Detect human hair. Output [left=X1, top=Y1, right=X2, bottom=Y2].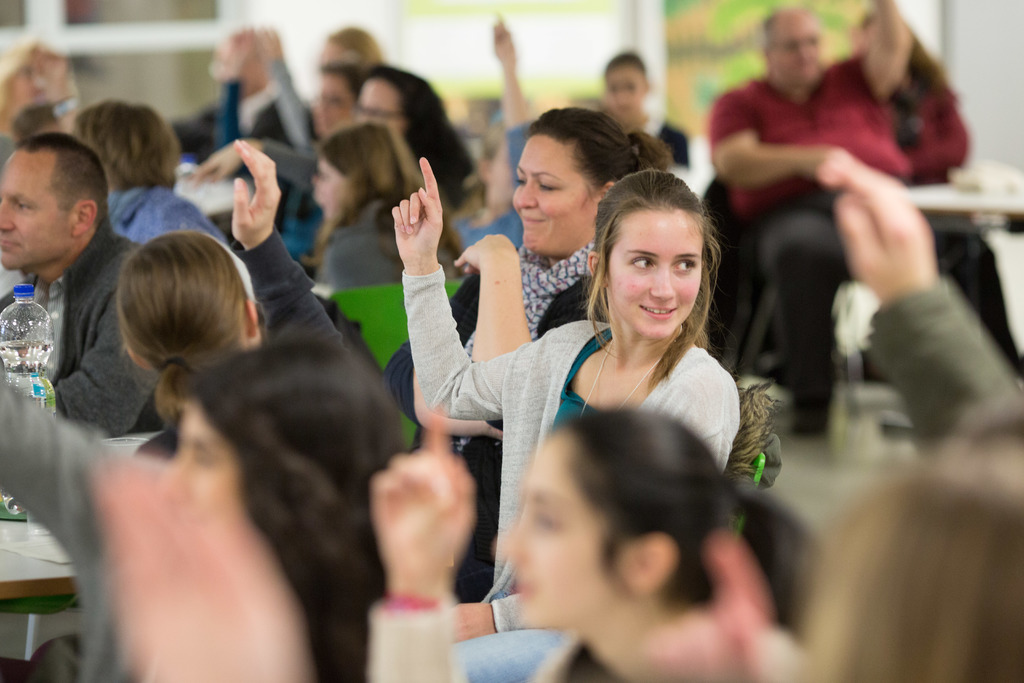
[left=312, top=60, right=360, bottom=92].
